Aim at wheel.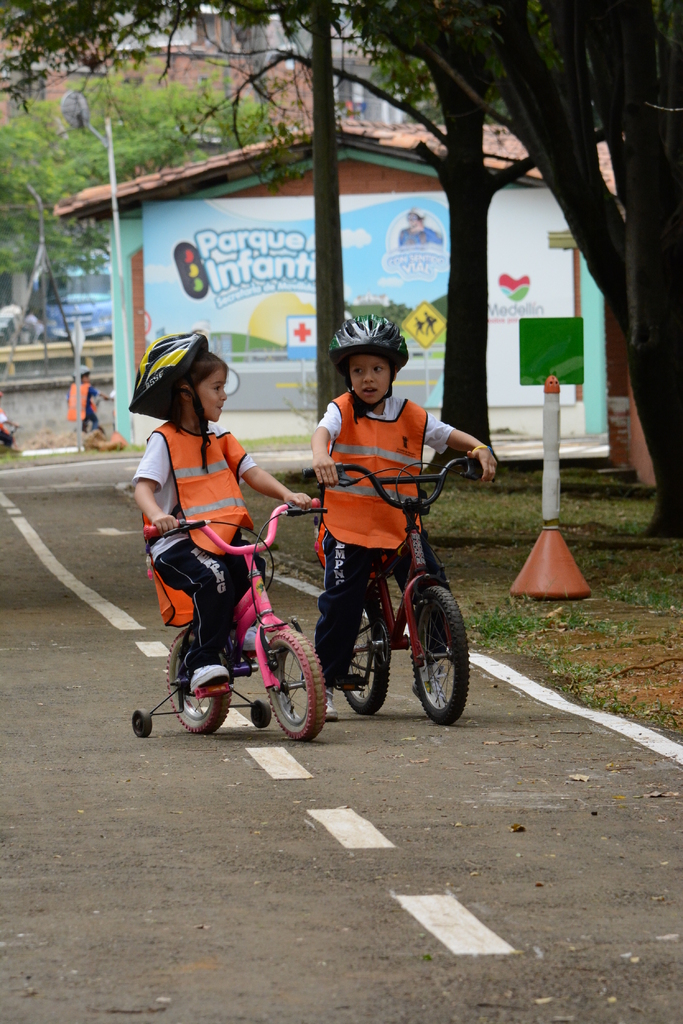
Aimed at left=266, top=630, right=323, bottom=735.
